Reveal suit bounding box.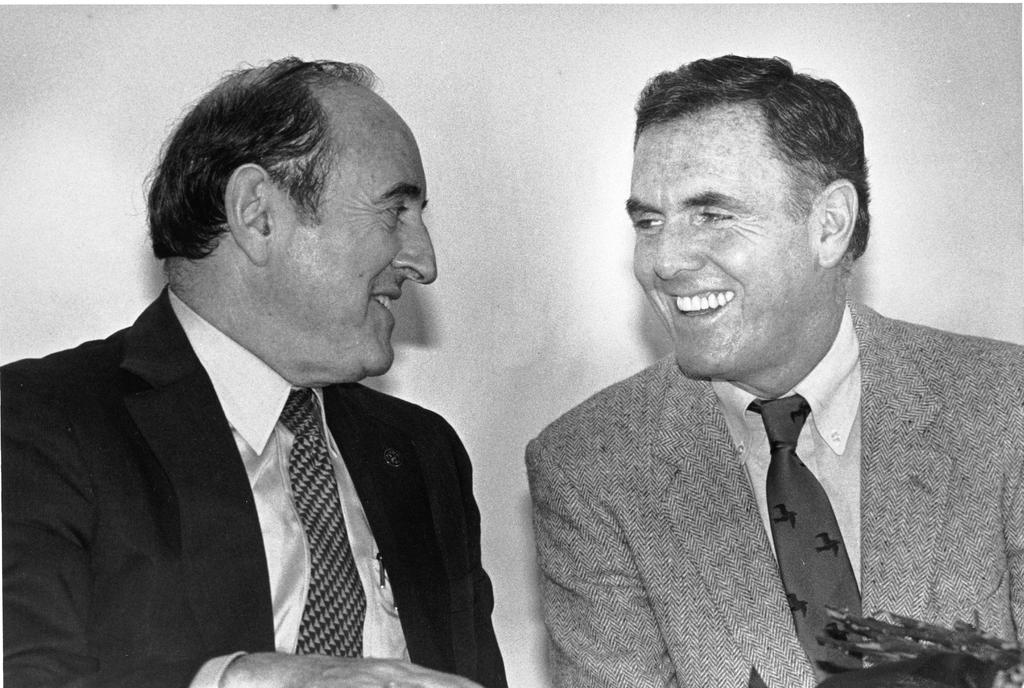
Revealed: pyautogui.locateOnScreen(520, 289, 1023, 687).
